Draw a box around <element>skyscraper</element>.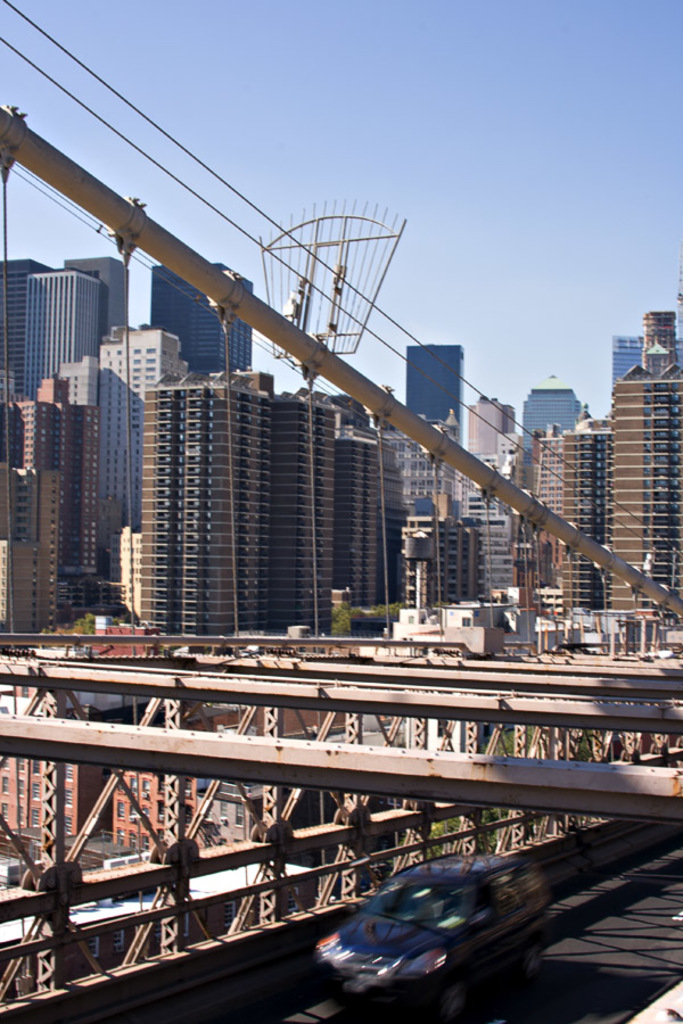
locate(402, 443, 462, 527).
